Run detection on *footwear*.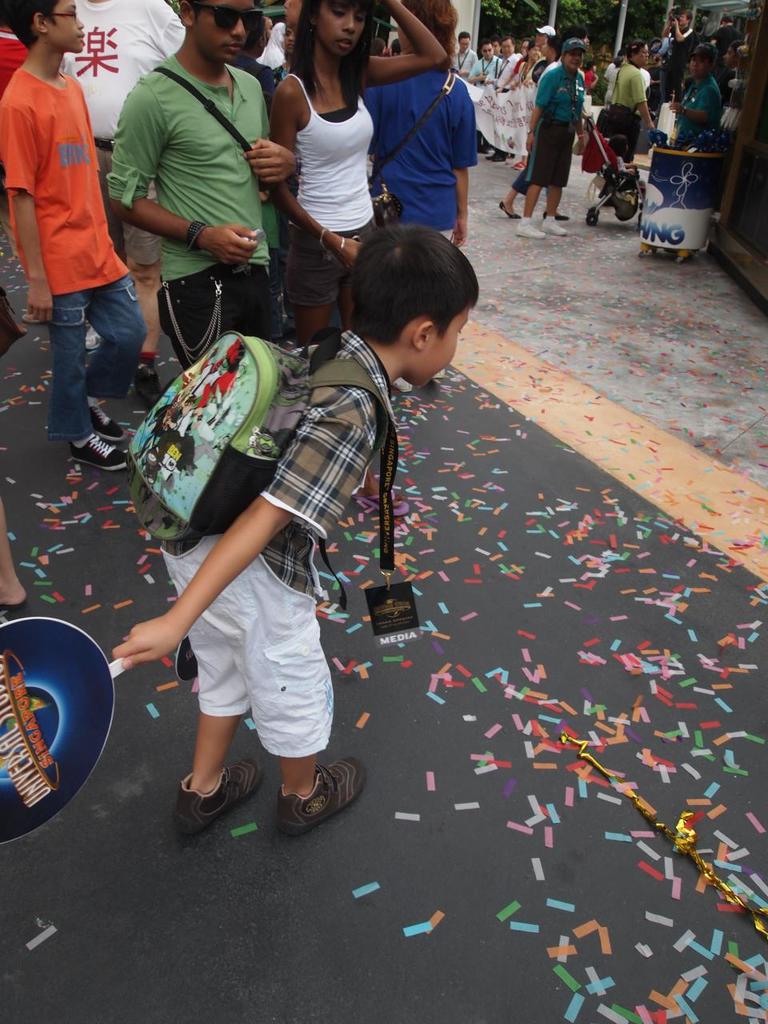
Result: box(281, 767, 367, 832).
